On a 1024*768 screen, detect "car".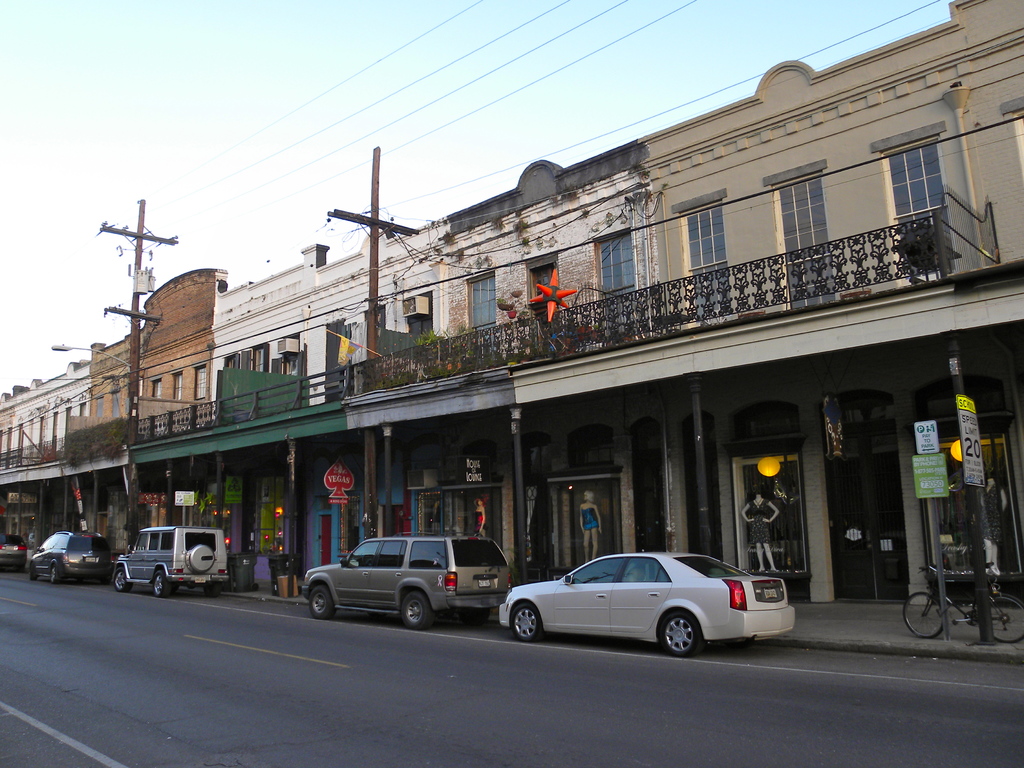
[left=499, top=552, right=797, bottom=658].
